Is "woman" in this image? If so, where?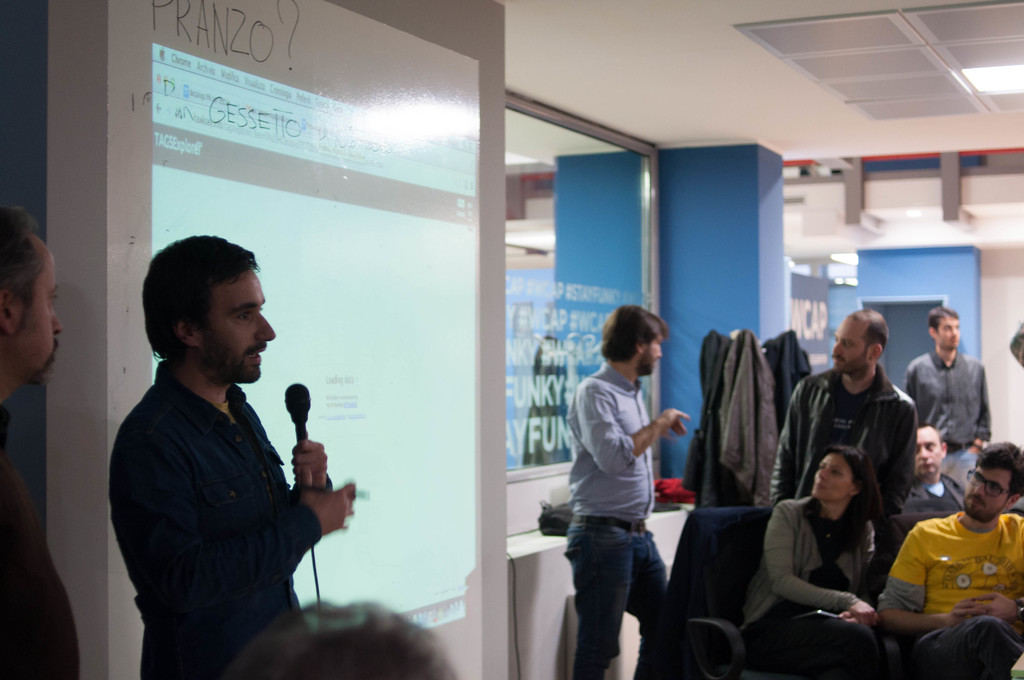
Yes, at <region>733, 441, 886, 679</region>.
